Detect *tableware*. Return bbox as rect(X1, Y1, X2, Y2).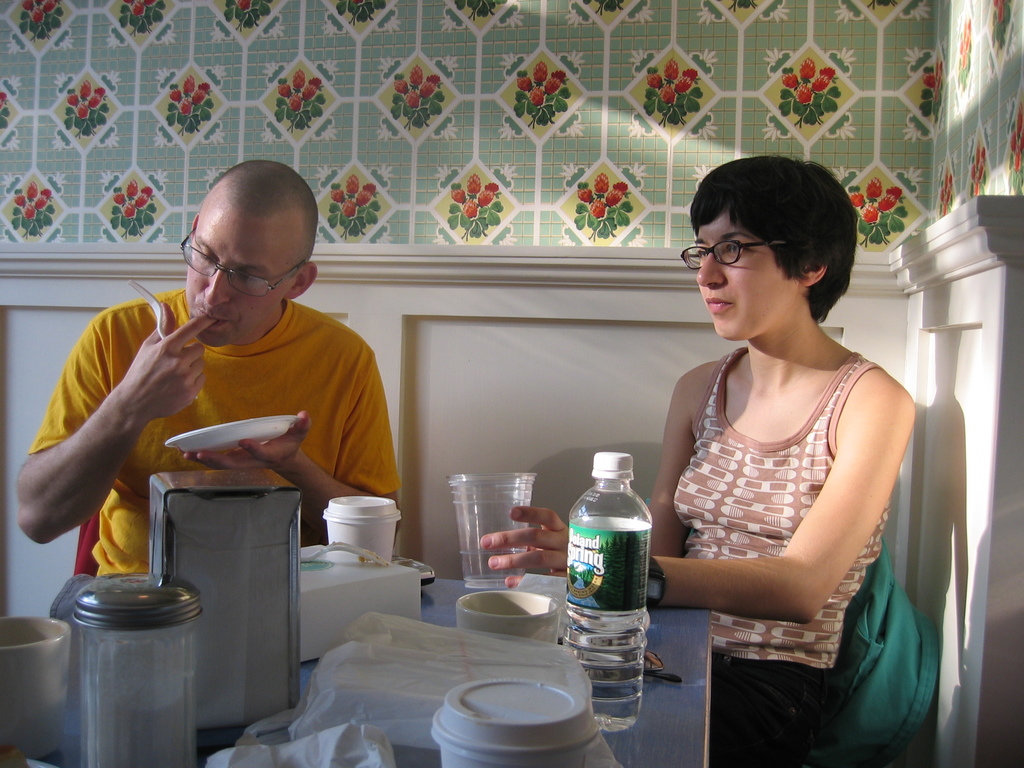
rect(132, 278, 168, 339).
